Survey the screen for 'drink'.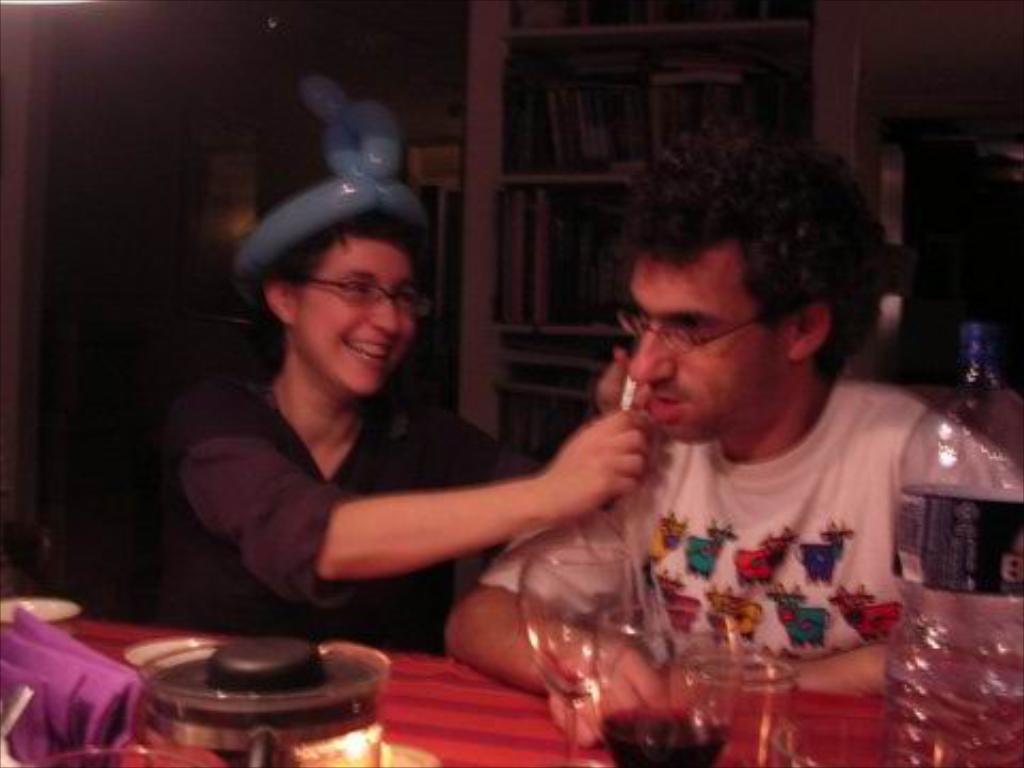
Survey found: detection(514, 495, 659, 725).
